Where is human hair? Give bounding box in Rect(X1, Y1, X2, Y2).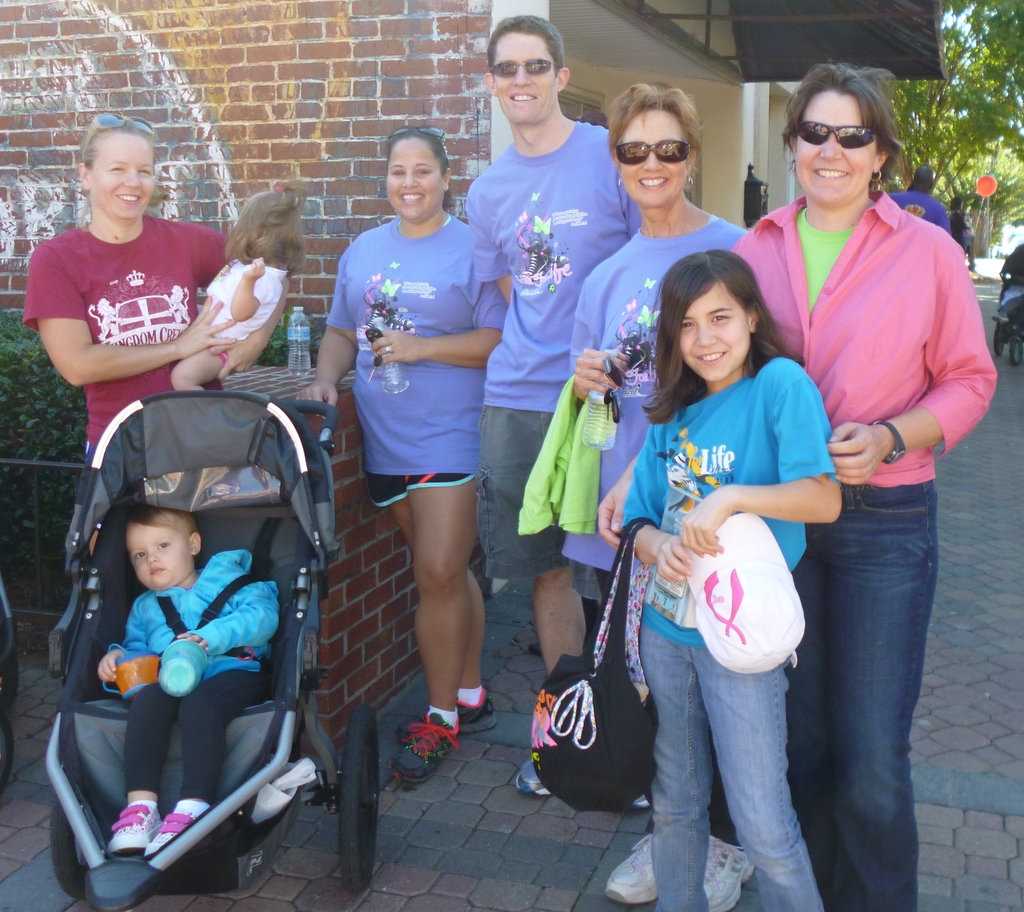
Rect(486, 11, 566, 84).
